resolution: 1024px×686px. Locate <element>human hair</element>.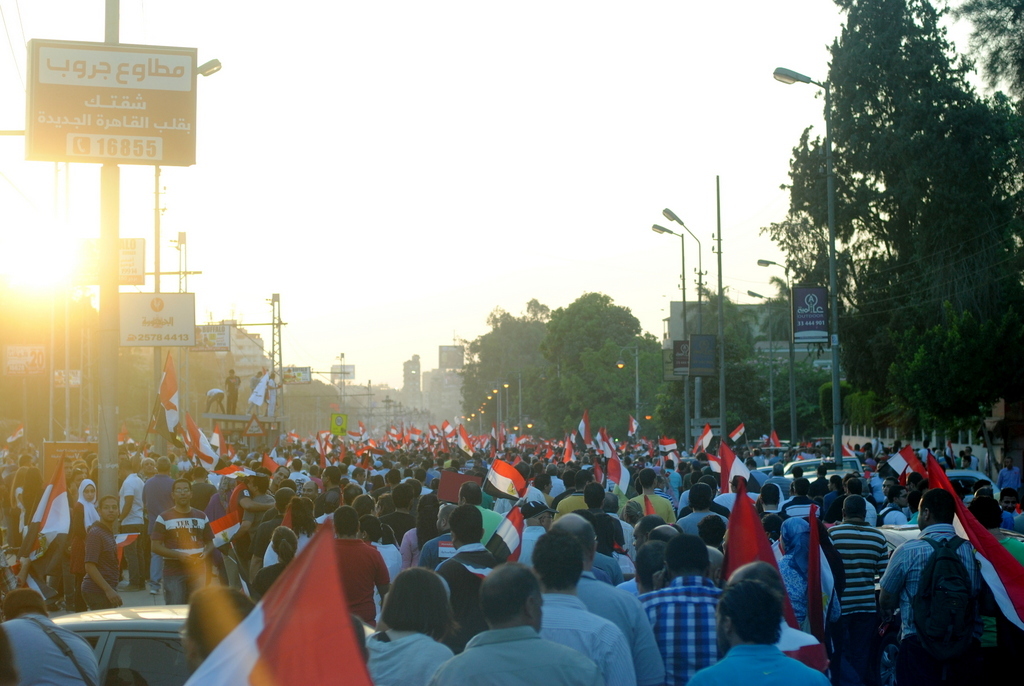
<box>269,521,299,562</box>.
